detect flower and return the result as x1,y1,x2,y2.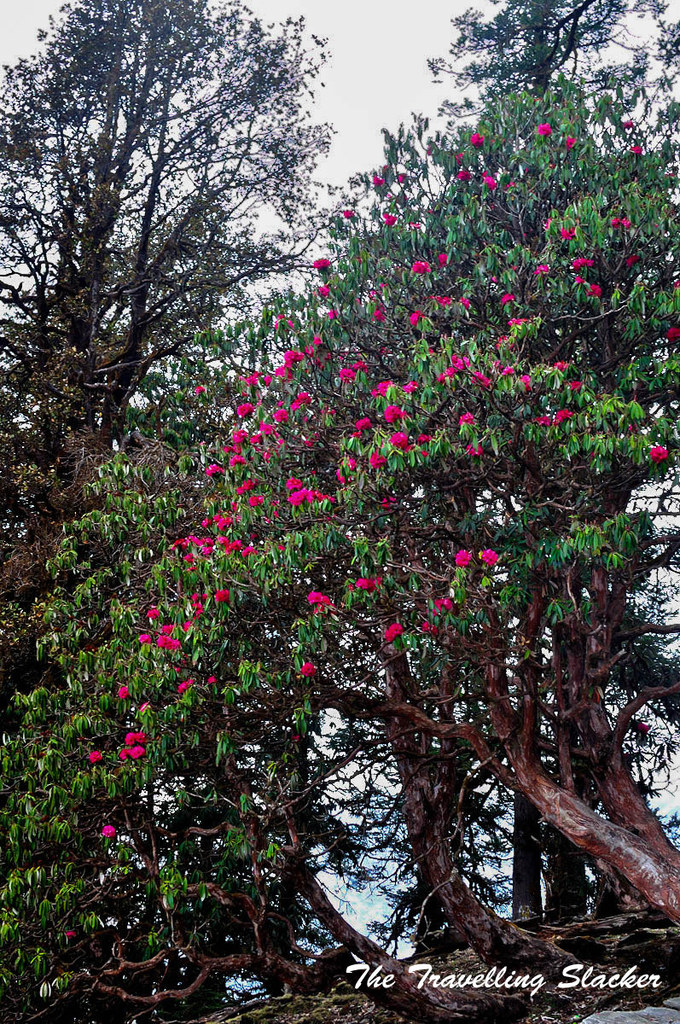
533,119,555,137.
